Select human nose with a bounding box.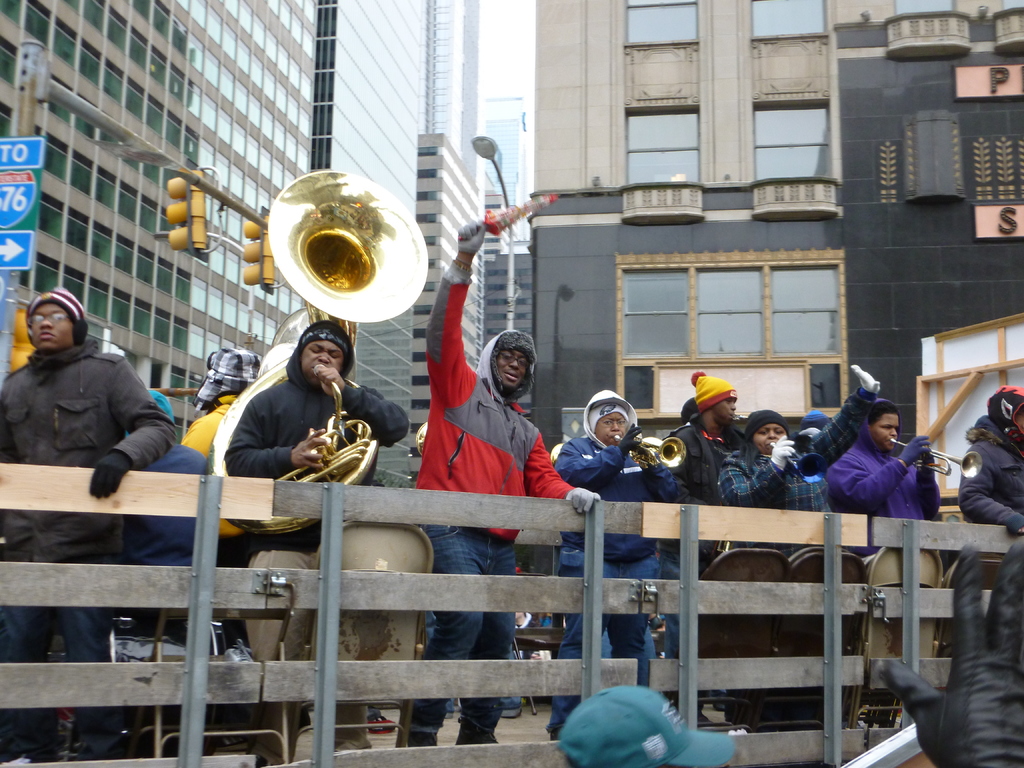
BBox(508, 359, 518, 370).
